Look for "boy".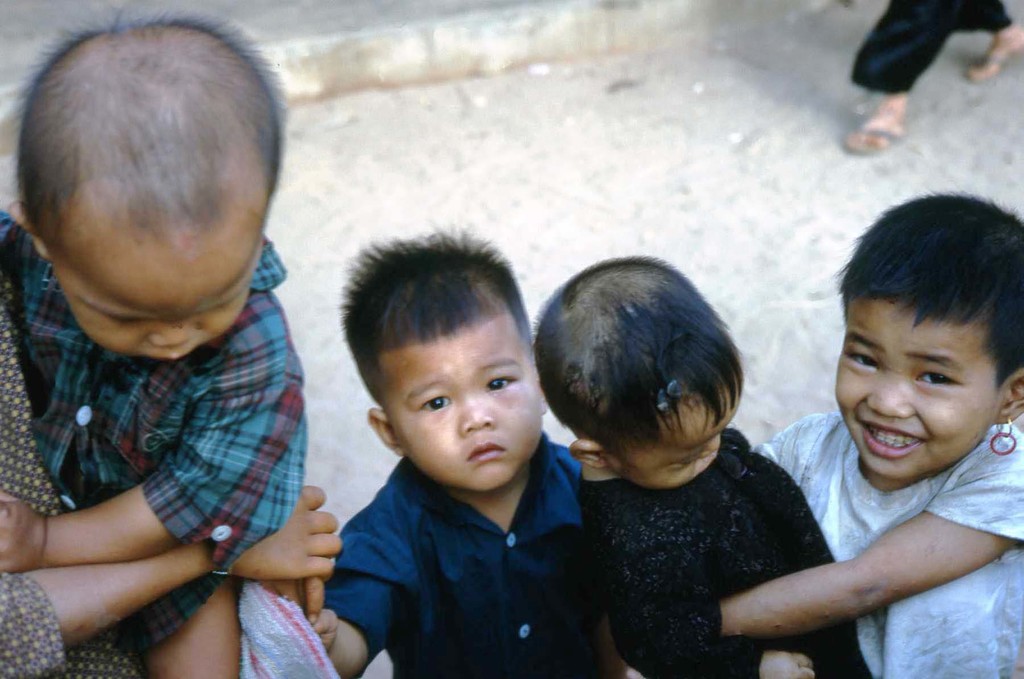
Found: x1=289 y1=231 x2=607 y2=678.
